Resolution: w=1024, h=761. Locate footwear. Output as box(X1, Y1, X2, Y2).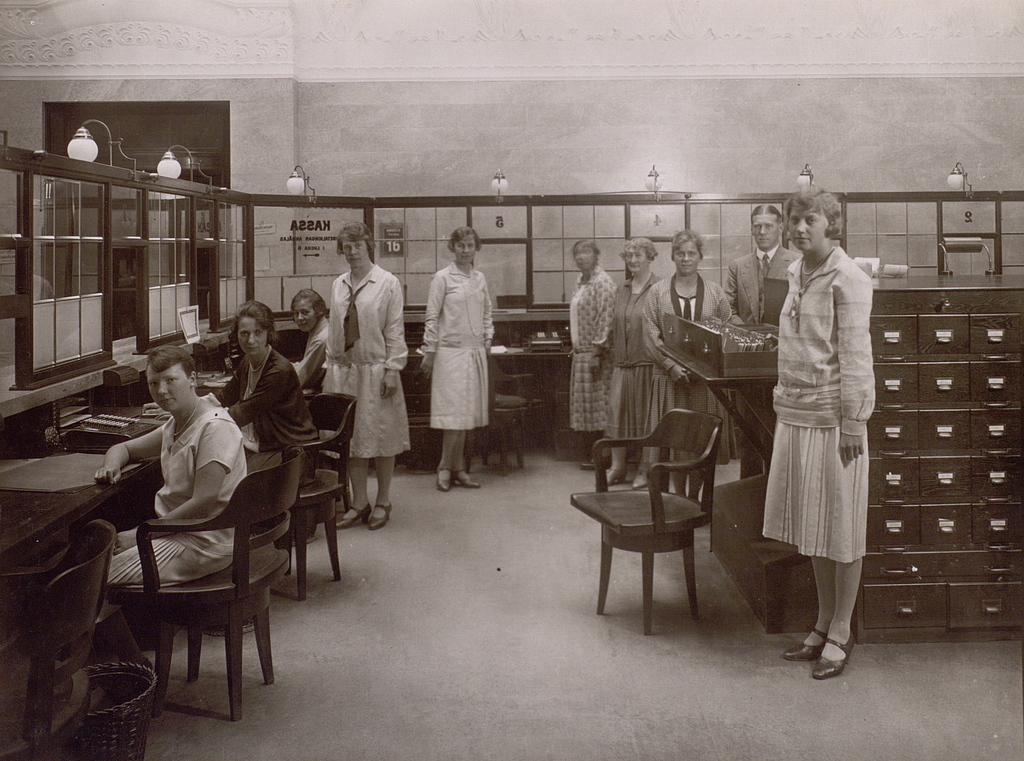
box(813, 630, 855, 681).
